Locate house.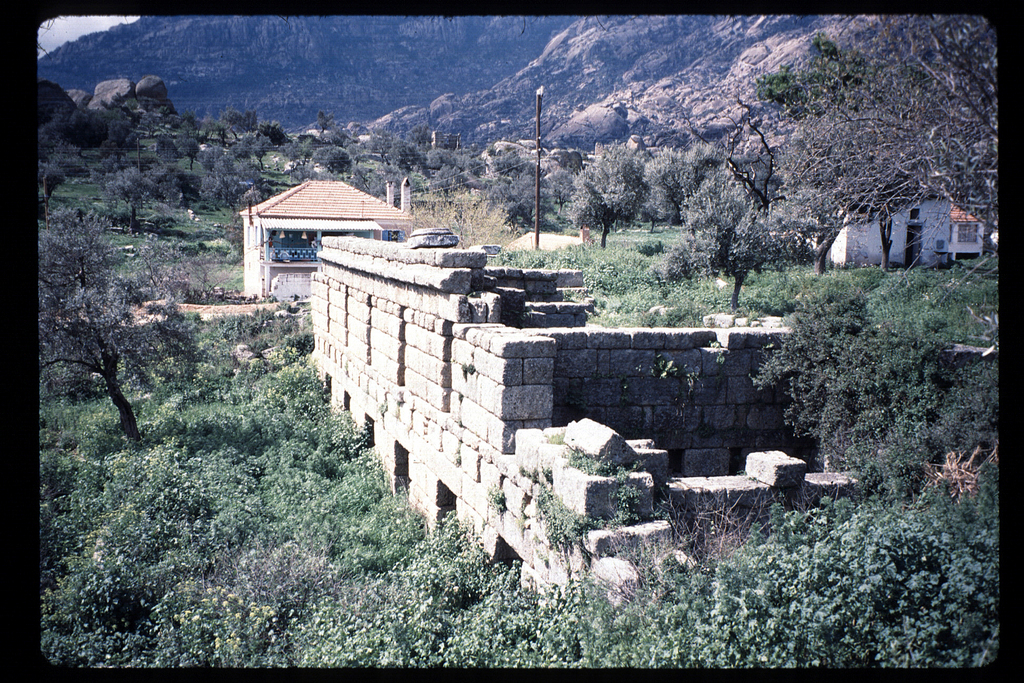
Bounding box: locate(825, 175, 981, 270).
